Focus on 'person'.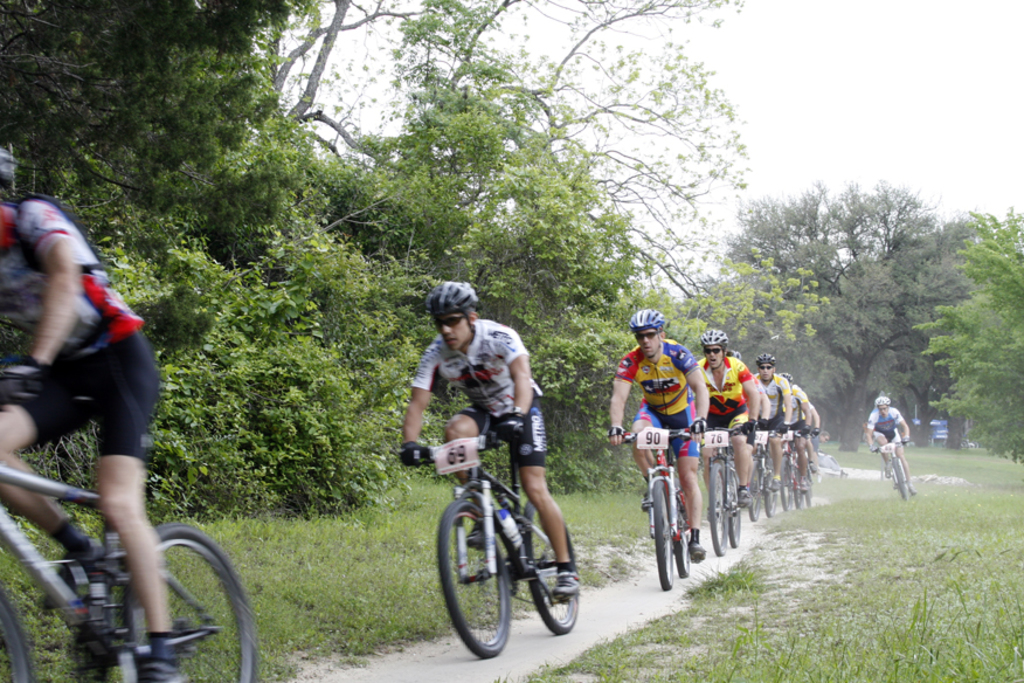
Focused at region(865, 393, 906, 478).
